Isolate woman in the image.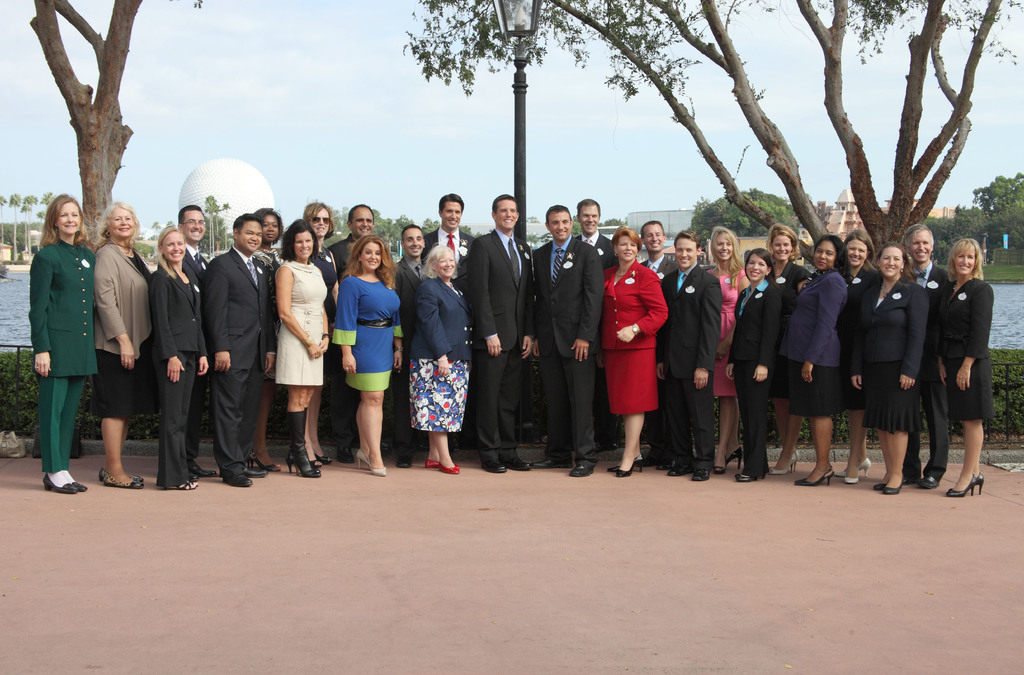
Isolated region: [765,222,819,472].
